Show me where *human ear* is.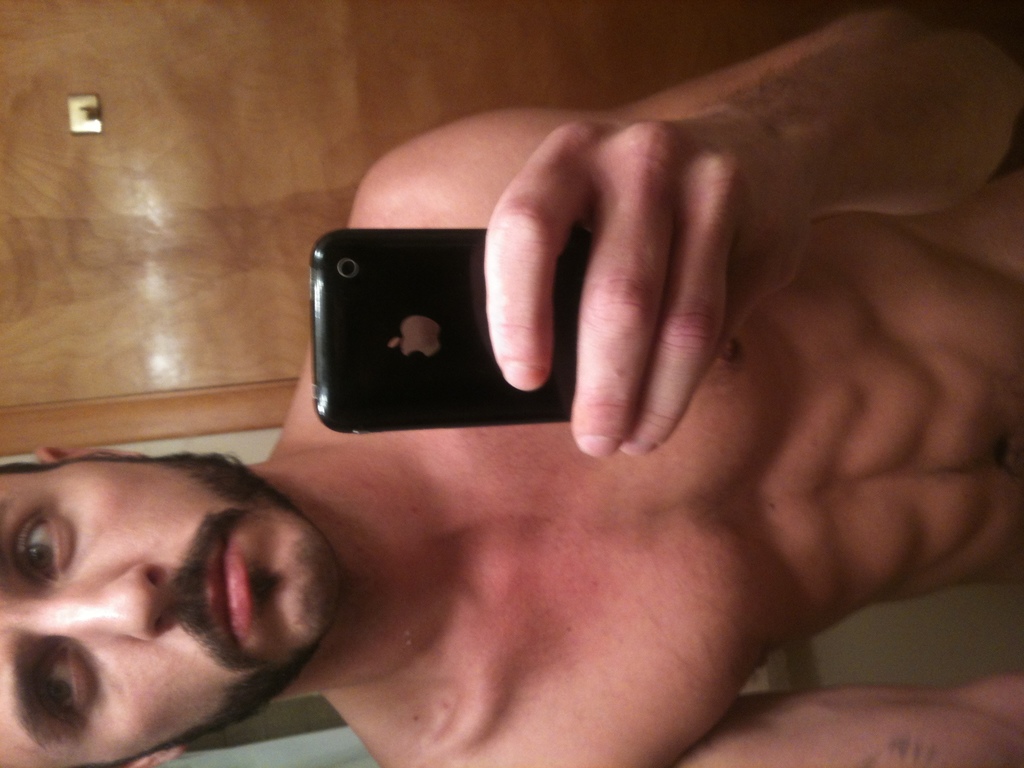
*human ear* is at 129:749:182:767.
